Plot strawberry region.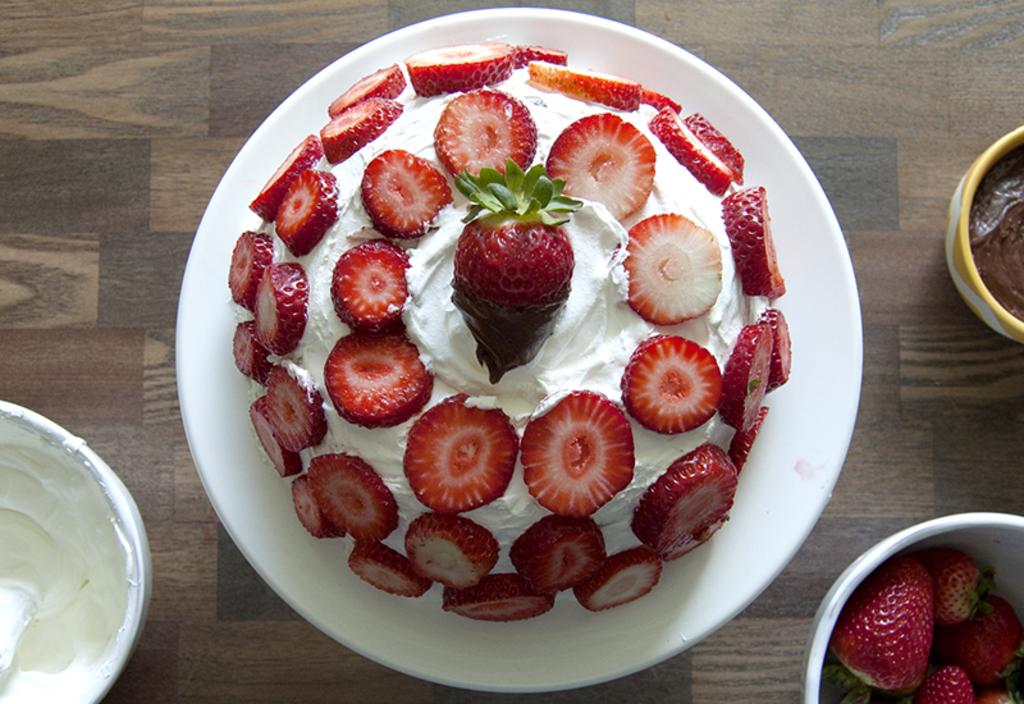
Plotted at (left=265, top=362, right=330, bottom=458).
